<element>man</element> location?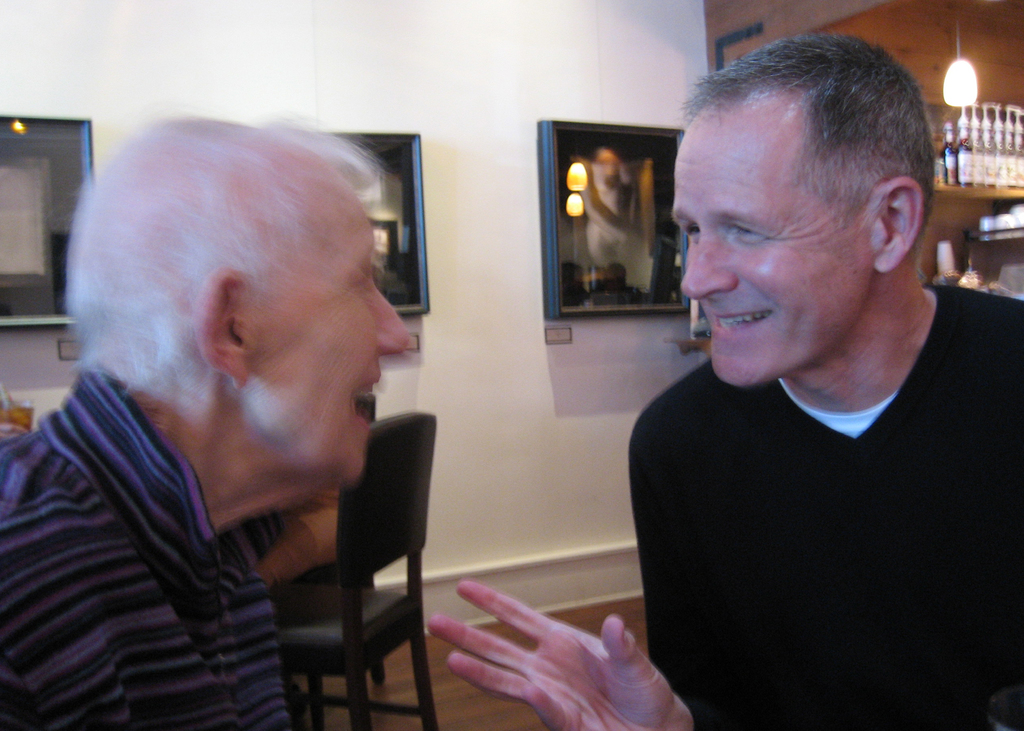
rect(0, 111, 415, 730)
